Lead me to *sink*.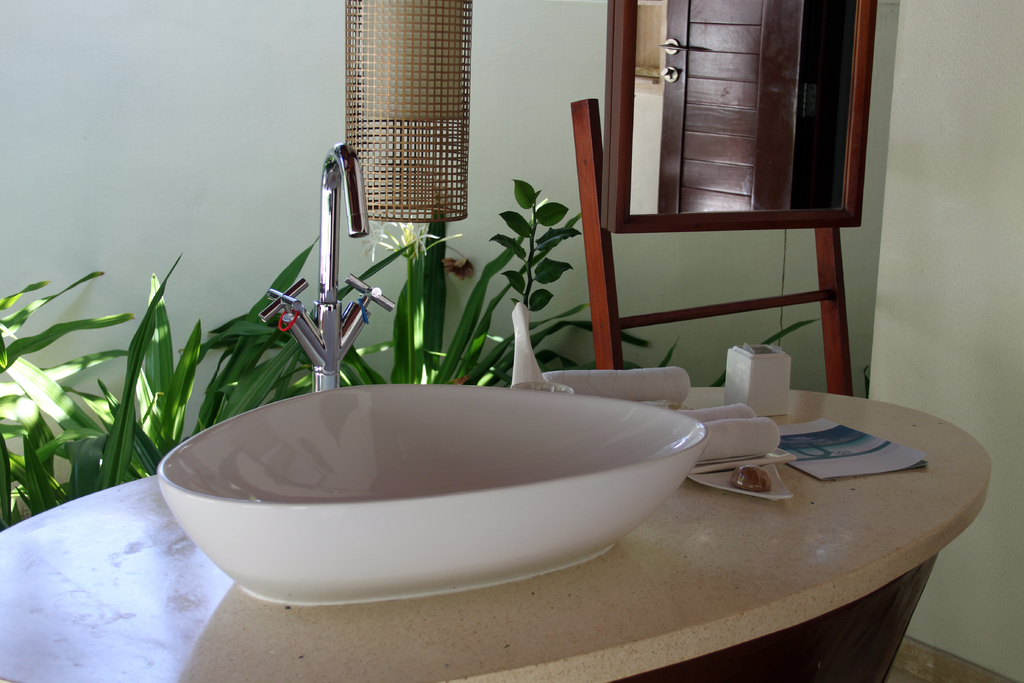
Lead to select_region(156, 143, 708, 609).
